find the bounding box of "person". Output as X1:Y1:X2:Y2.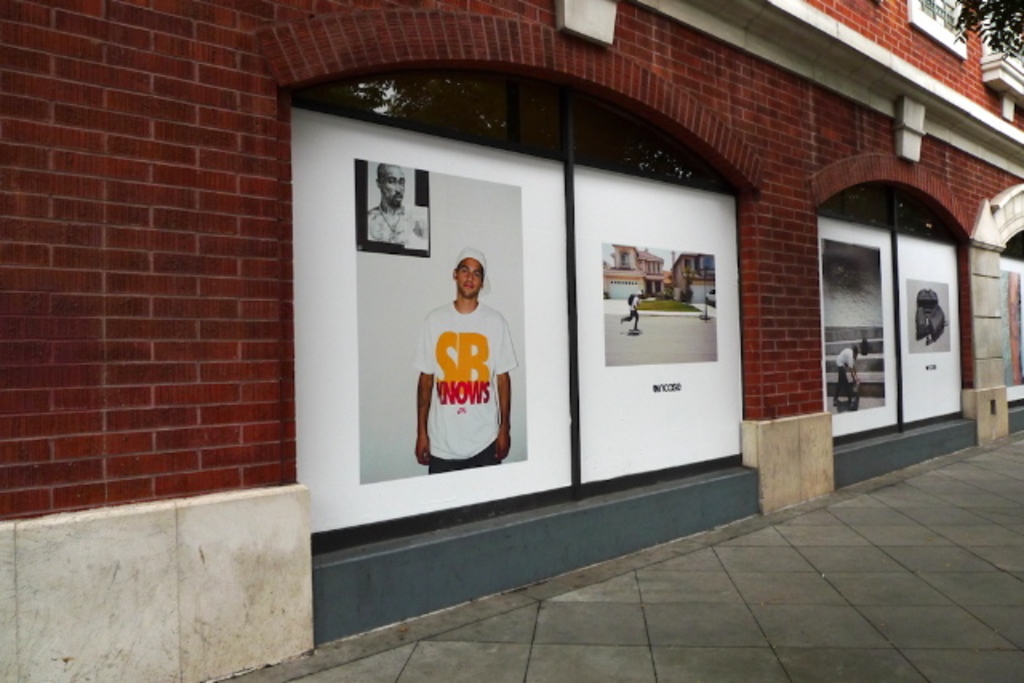
621:283:640:331.
